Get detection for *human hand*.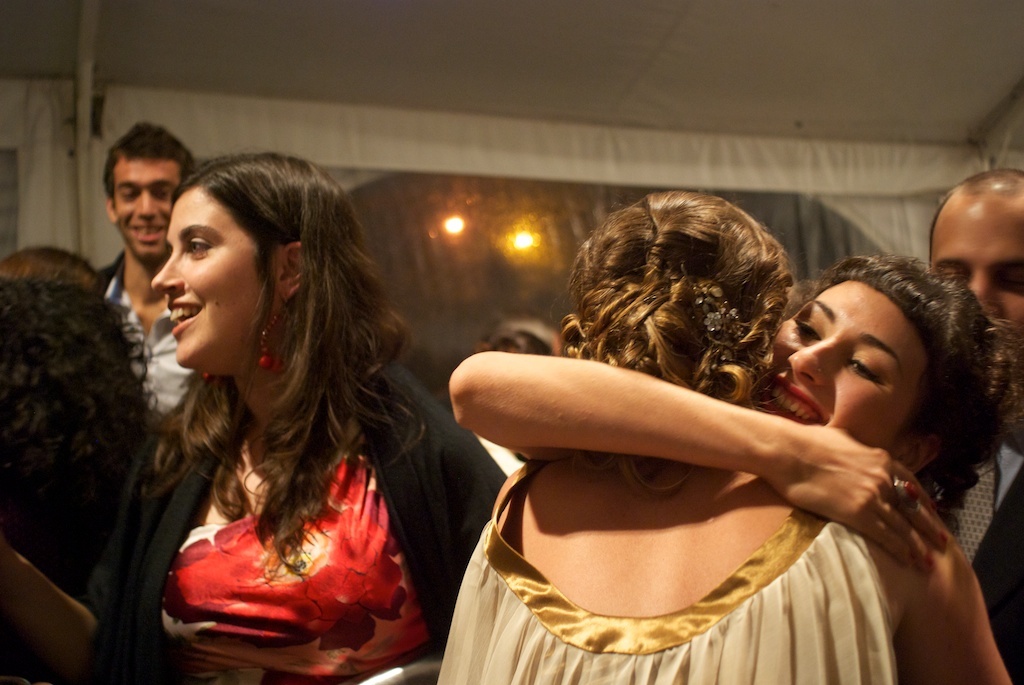
Detection: left=737, top=409, right=940, bottom=539.
